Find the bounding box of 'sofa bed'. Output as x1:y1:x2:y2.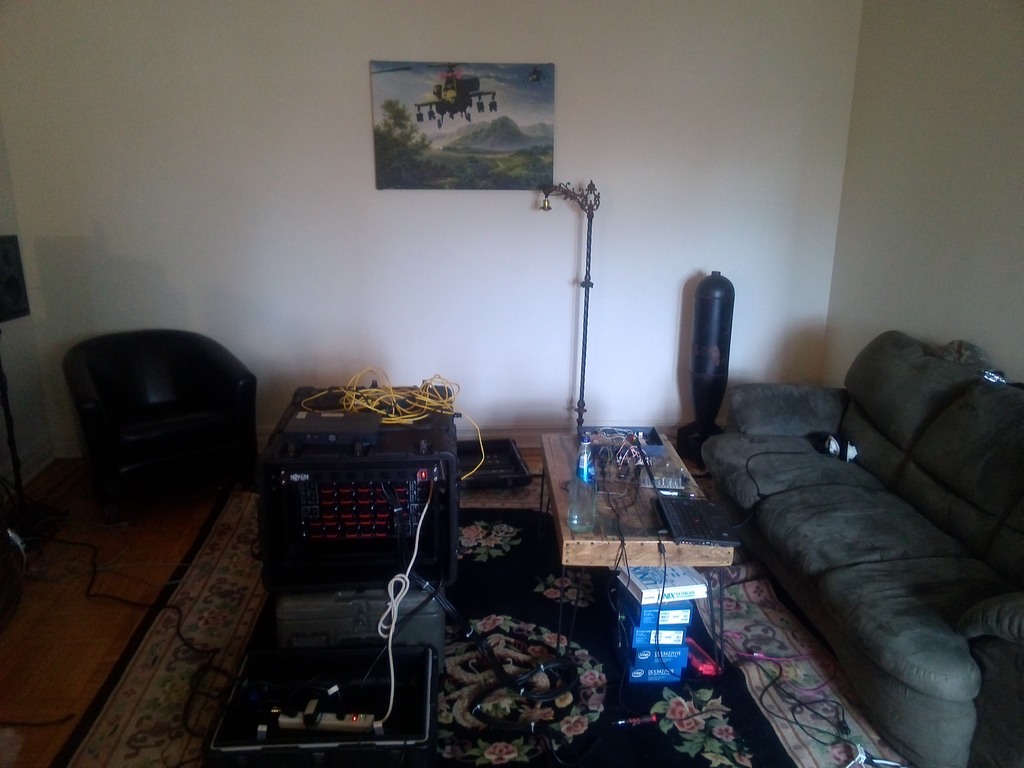
698:325:1023:767.
